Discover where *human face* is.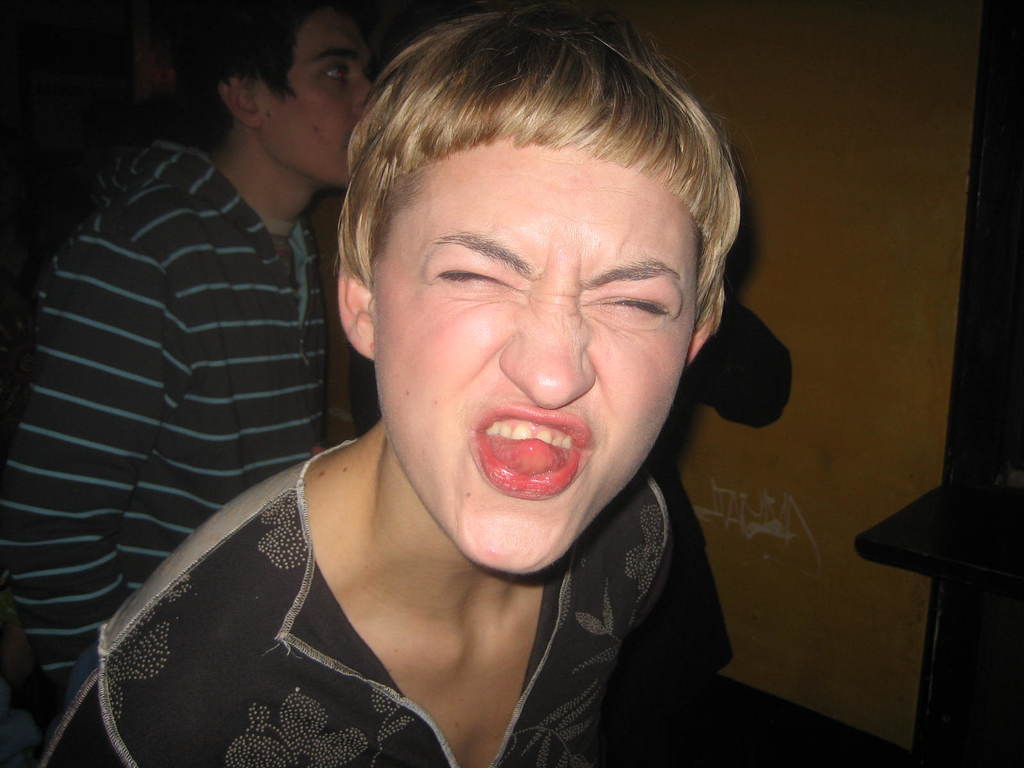
Discovered at detection(253, 4, 376, 192).
